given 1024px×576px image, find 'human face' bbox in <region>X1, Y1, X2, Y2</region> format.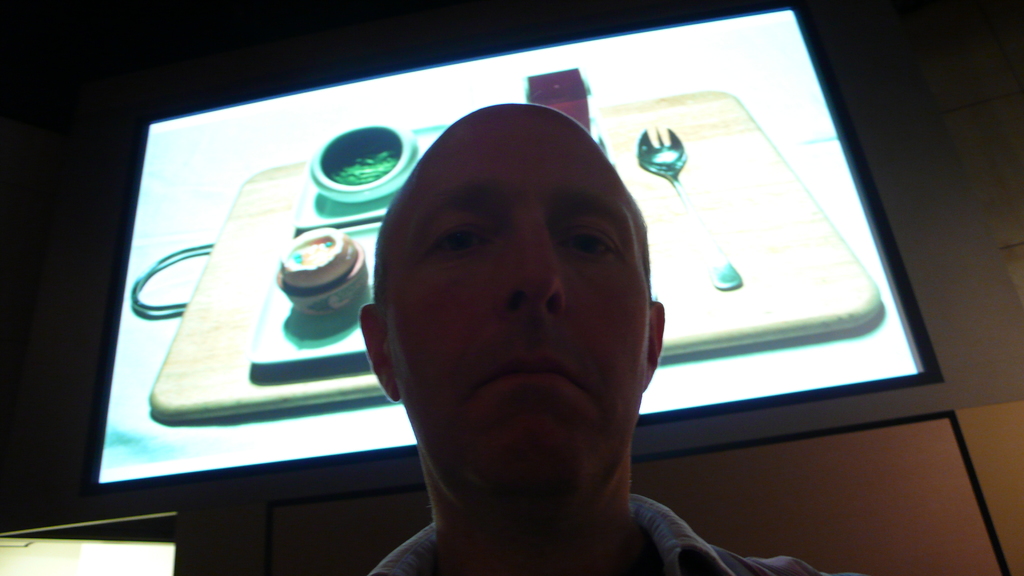
<region>383, 111, 648, 509</region>.
